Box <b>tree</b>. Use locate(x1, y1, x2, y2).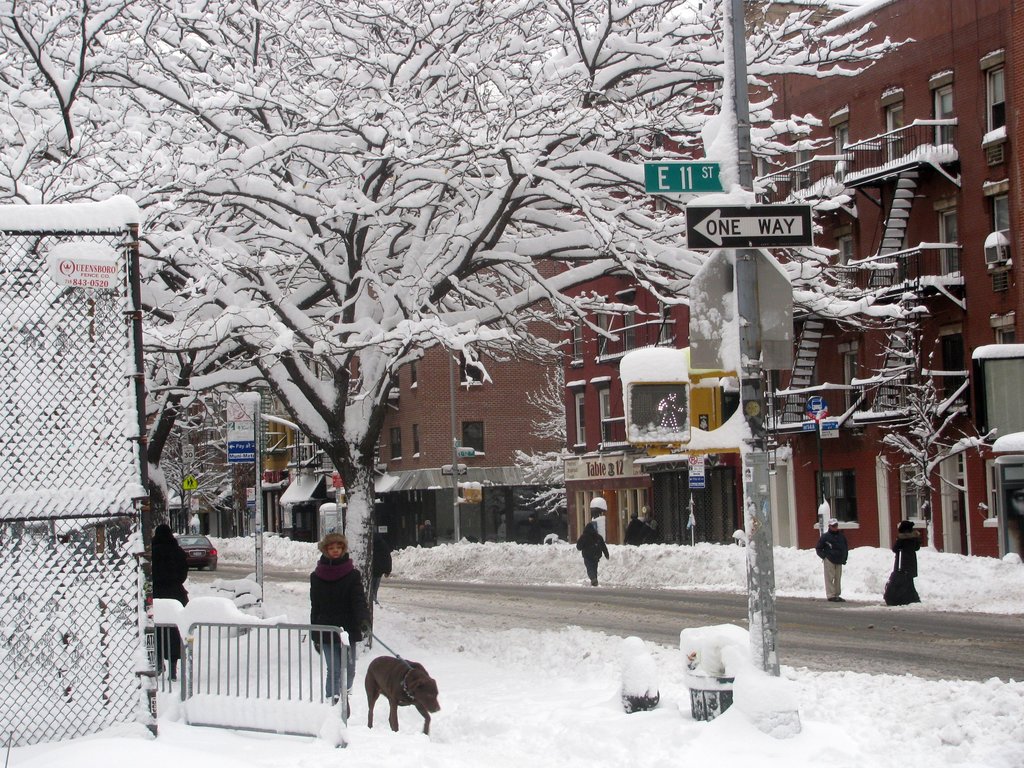
locate(0, 0, 965, 651).
